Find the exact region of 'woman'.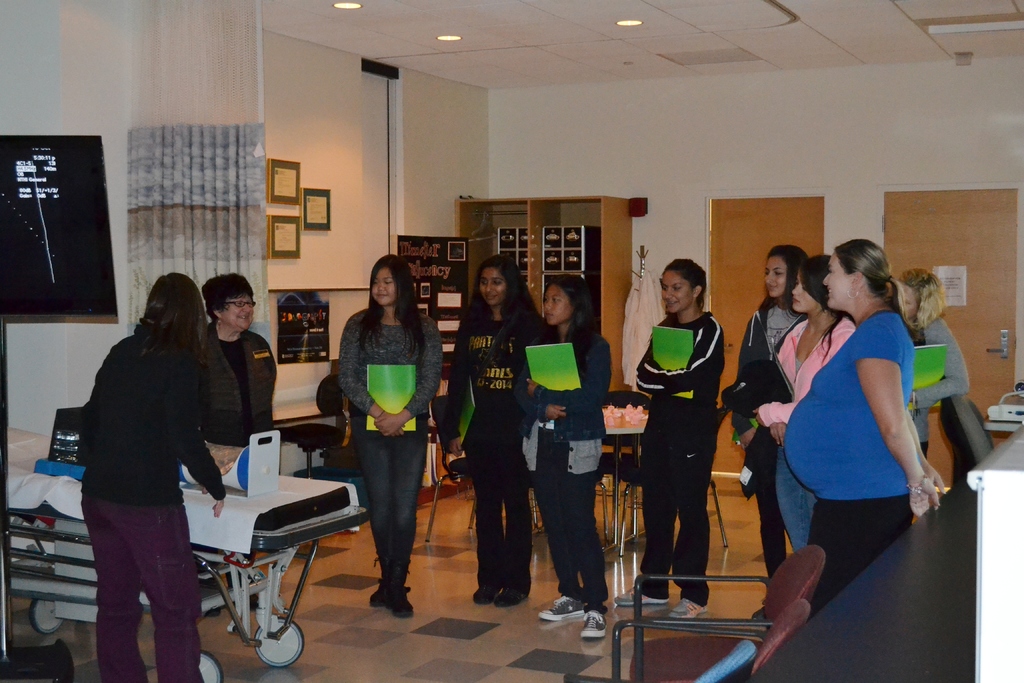
Exact region: l=72, t=268, r=234, b=682.
